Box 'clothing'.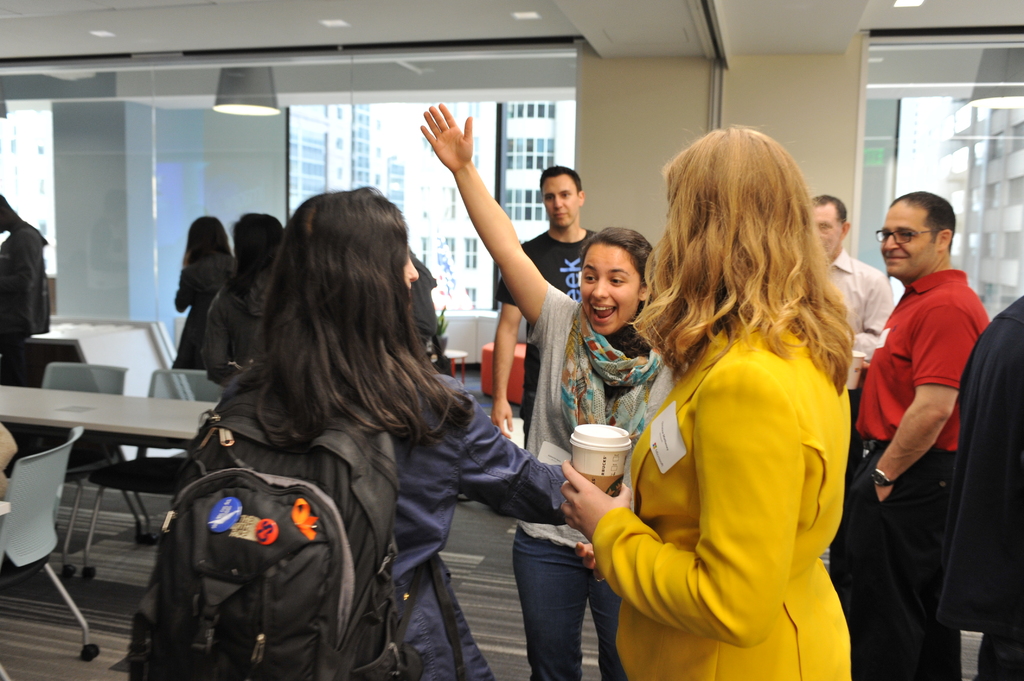
535, 283, 650, 677.
